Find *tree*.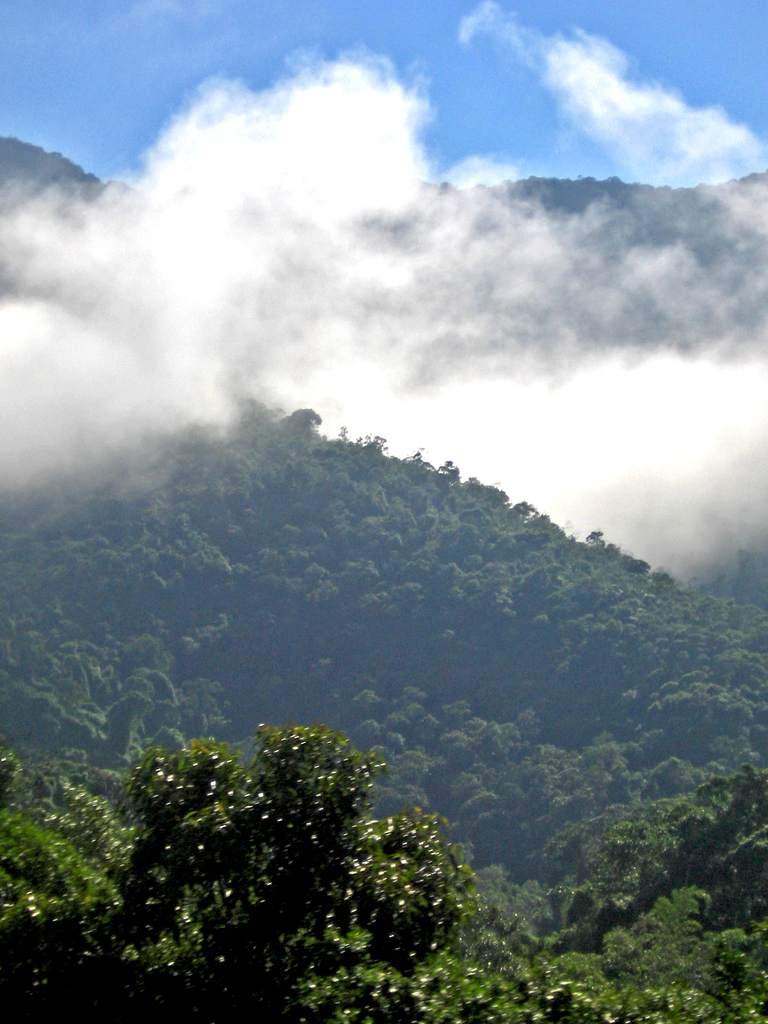
region(136, 703, 429, 989).
